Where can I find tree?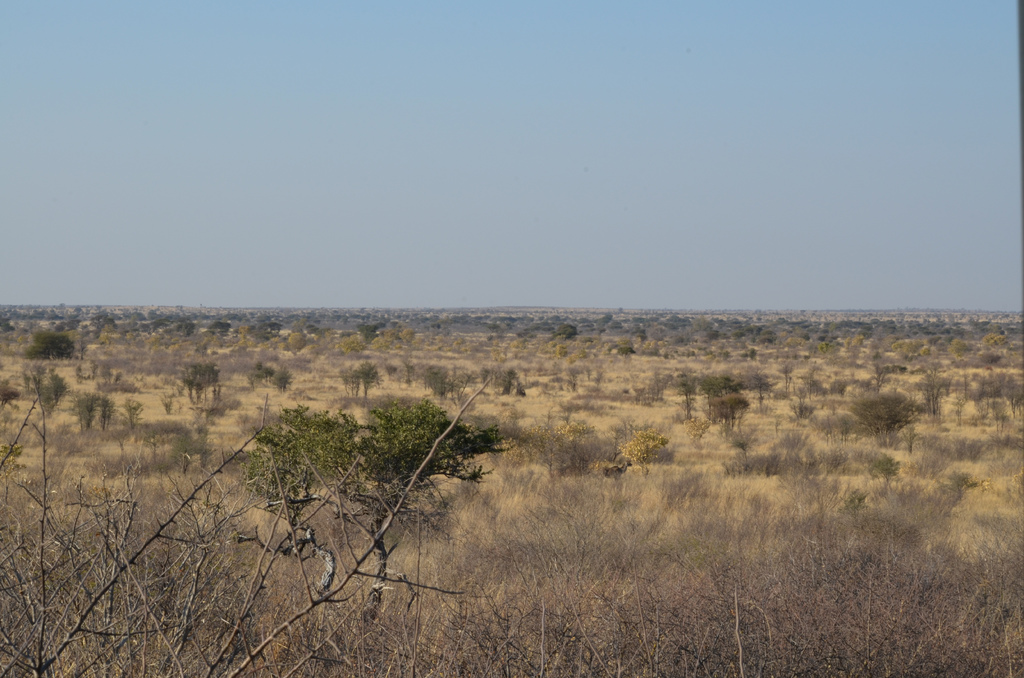
You can find it at pyautogui.locateOnScreen(491, 412, 588, 476).
